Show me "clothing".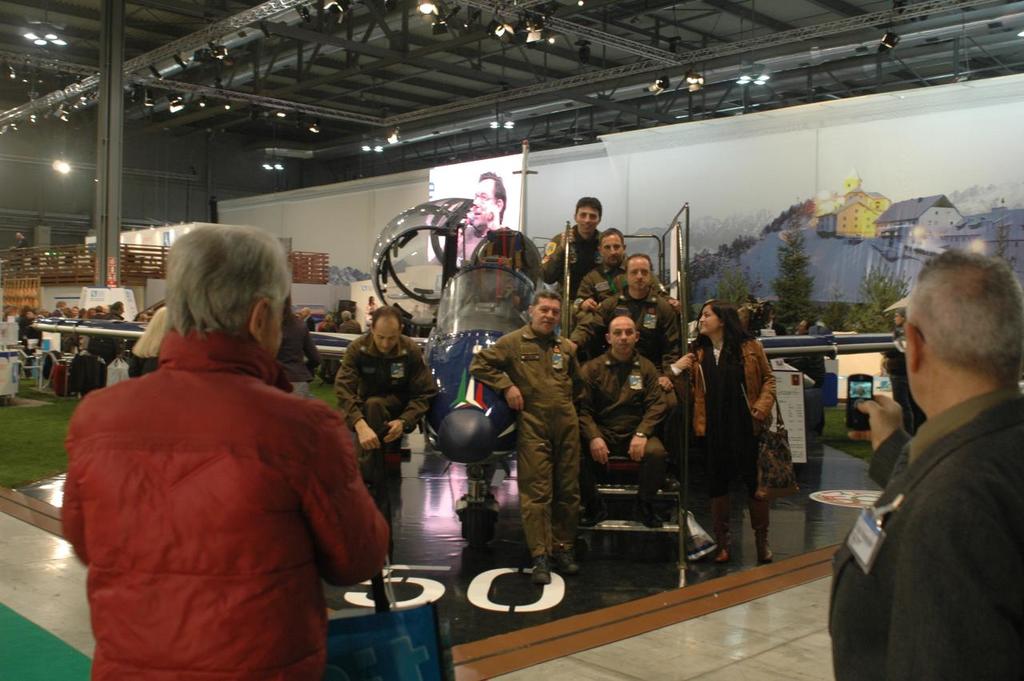
"clothing" is here: Rect(269, 309, 314, 396).
